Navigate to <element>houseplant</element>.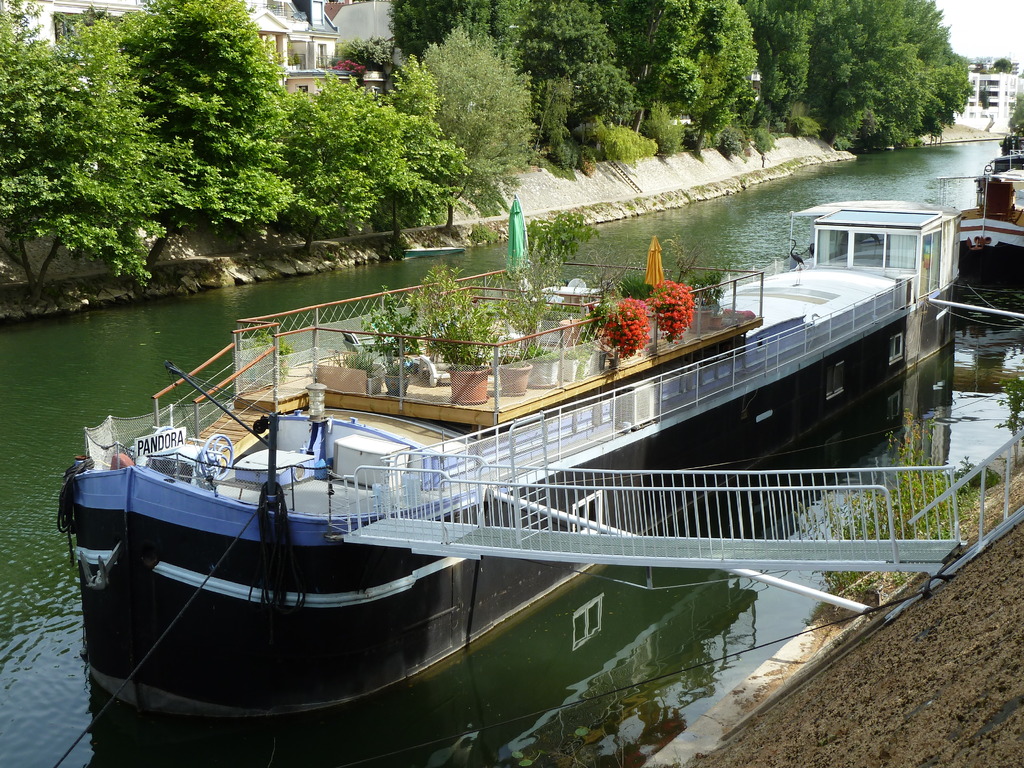
Navigation target: {"x1": 346, "y1": 358, "x2": 384, "y2": 396}.
